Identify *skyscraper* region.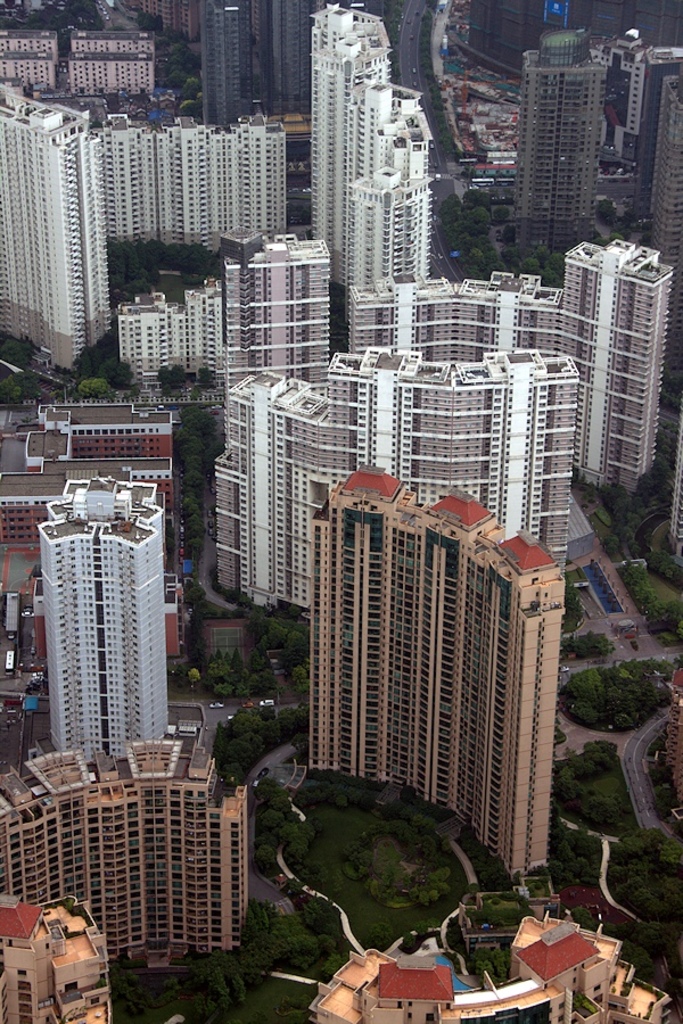
Region: pyautogui.locateOnScreen(125, 0, 323, 144).
